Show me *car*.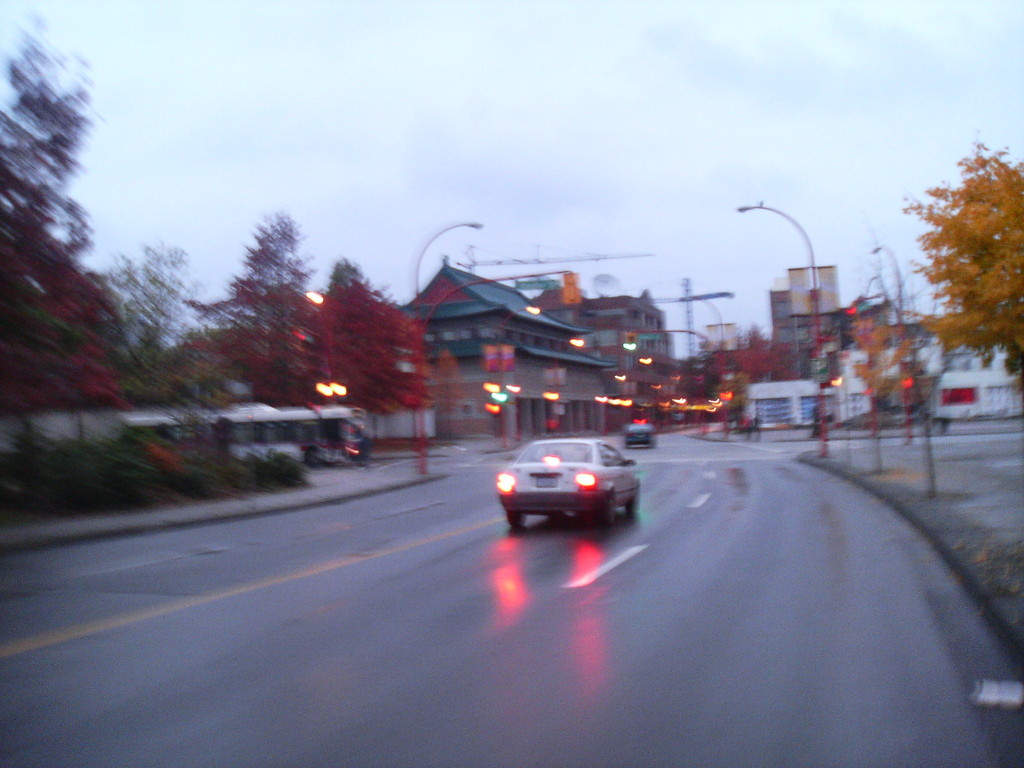
*car* is here: [496,437,639,534].
